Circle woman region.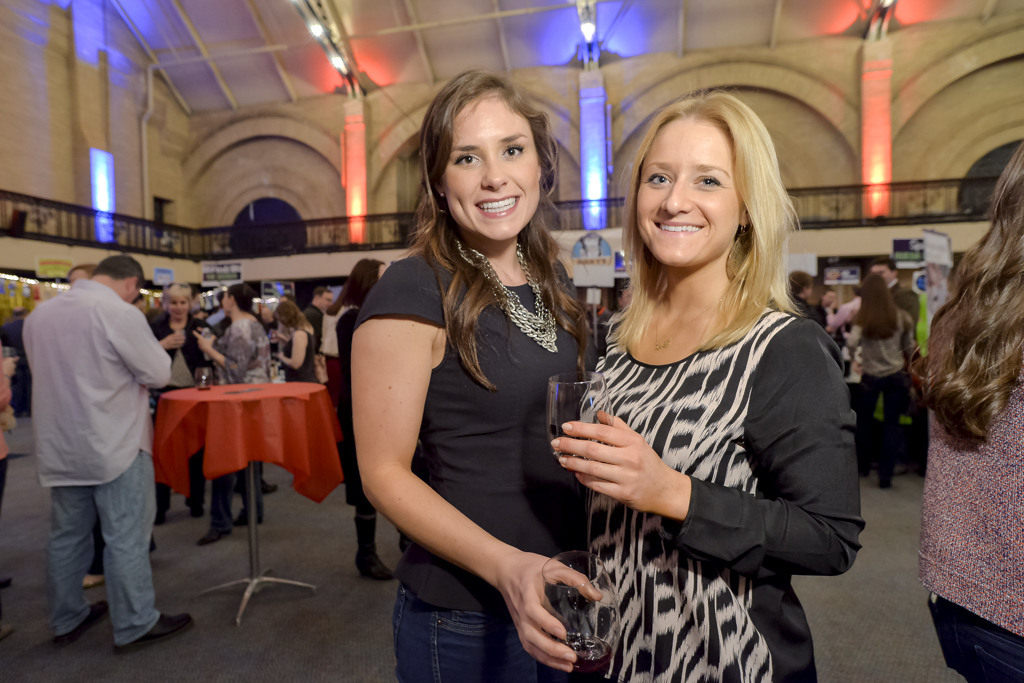
Region: 153,286,219,528.
